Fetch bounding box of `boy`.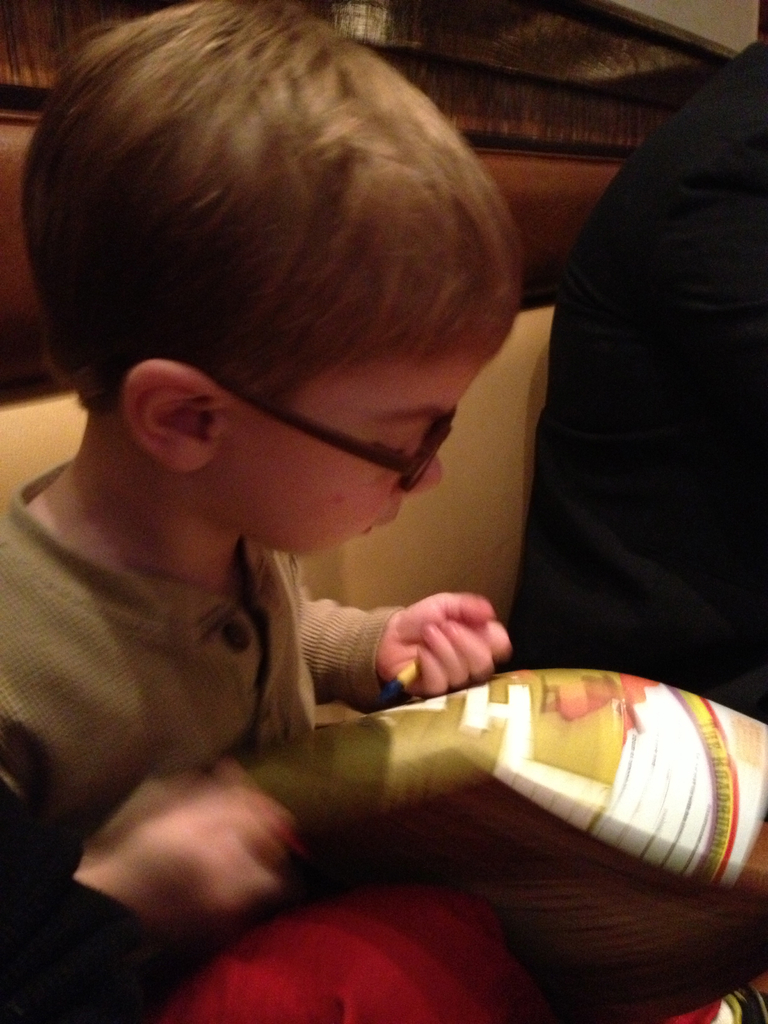
Bbox: box(0, 0, 512, 1023).
